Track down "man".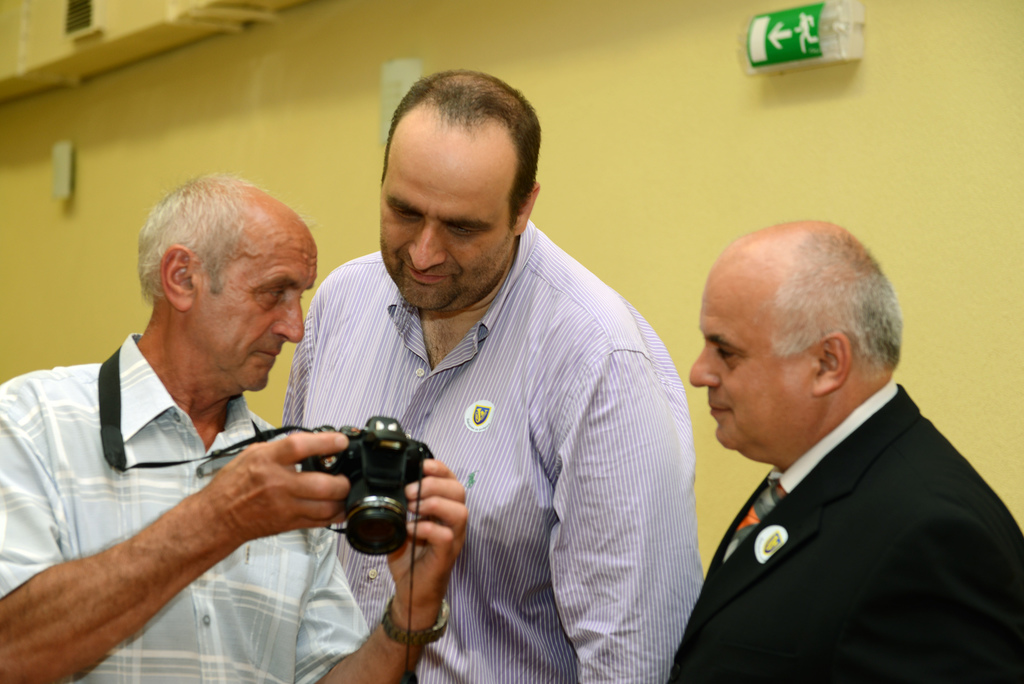
Tracked to (x1=0, y1=168, x2=468, y2=683).
